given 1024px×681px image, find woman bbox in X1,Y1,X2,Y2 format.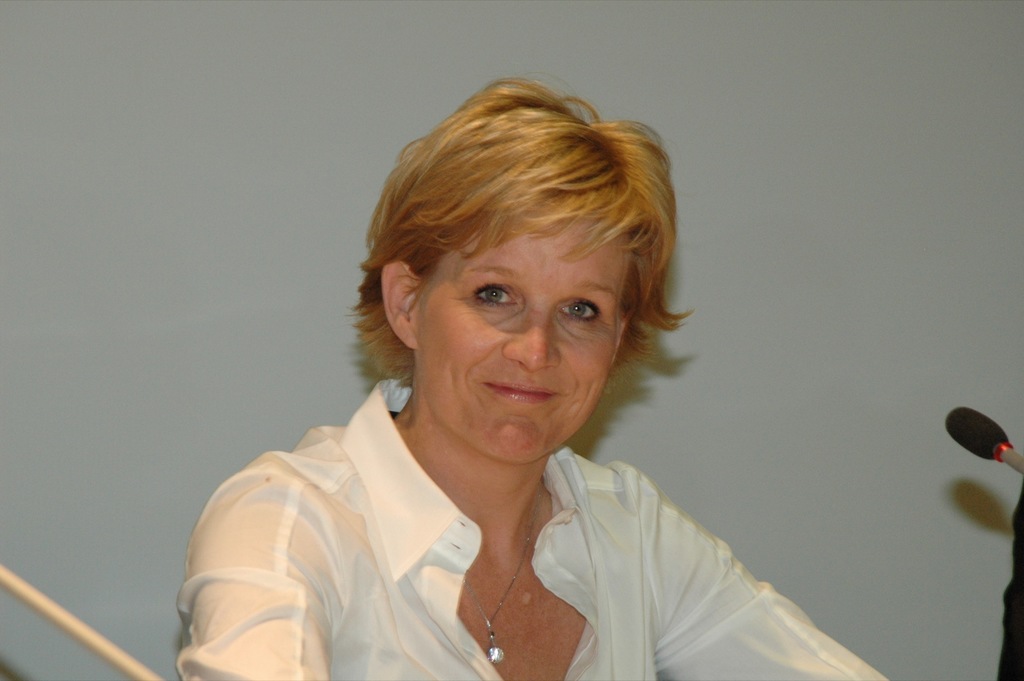
163,88,855,675.
